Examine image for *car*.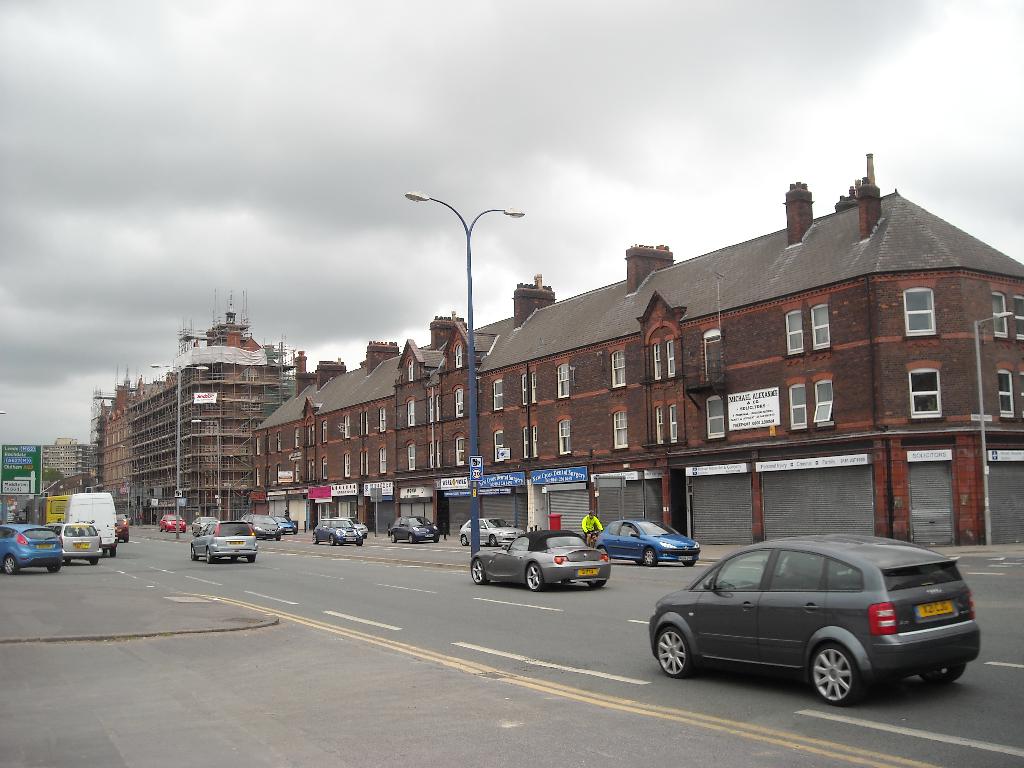
Examination result: detection(469, 530, 611, 593).
